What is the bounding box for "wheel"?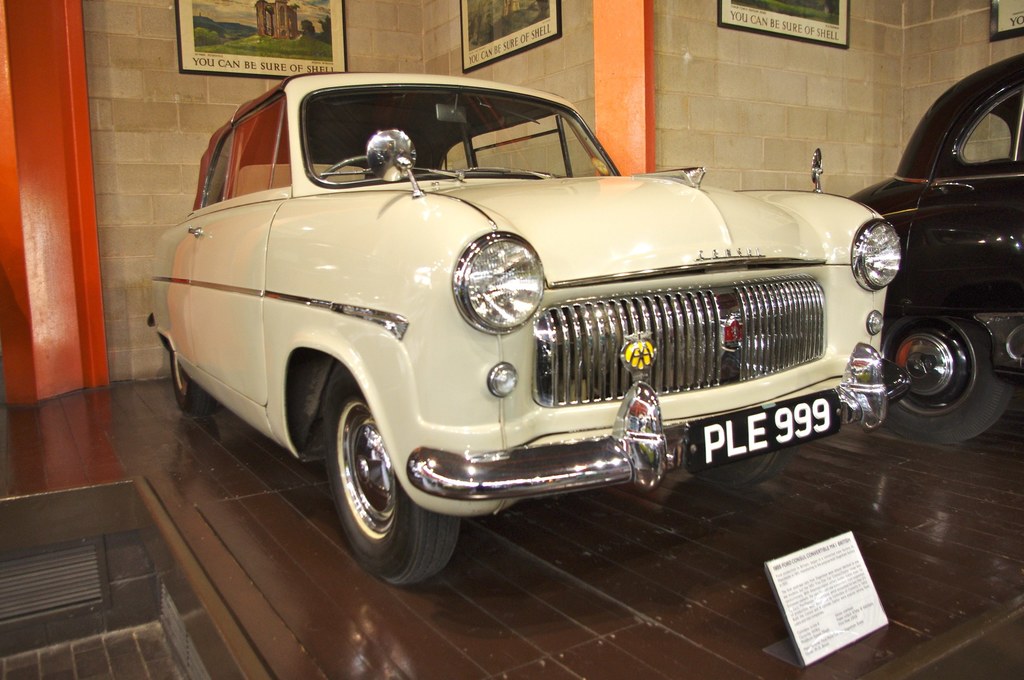
(319,156,371,179).
